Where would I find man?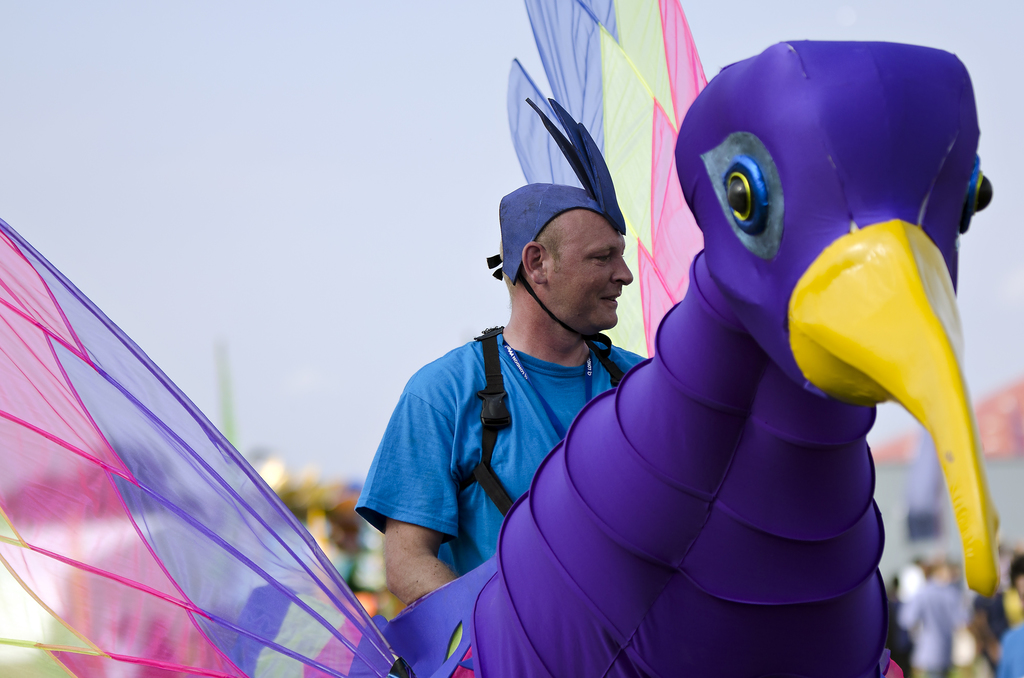
At BBox(360, 164, 699, 663).
